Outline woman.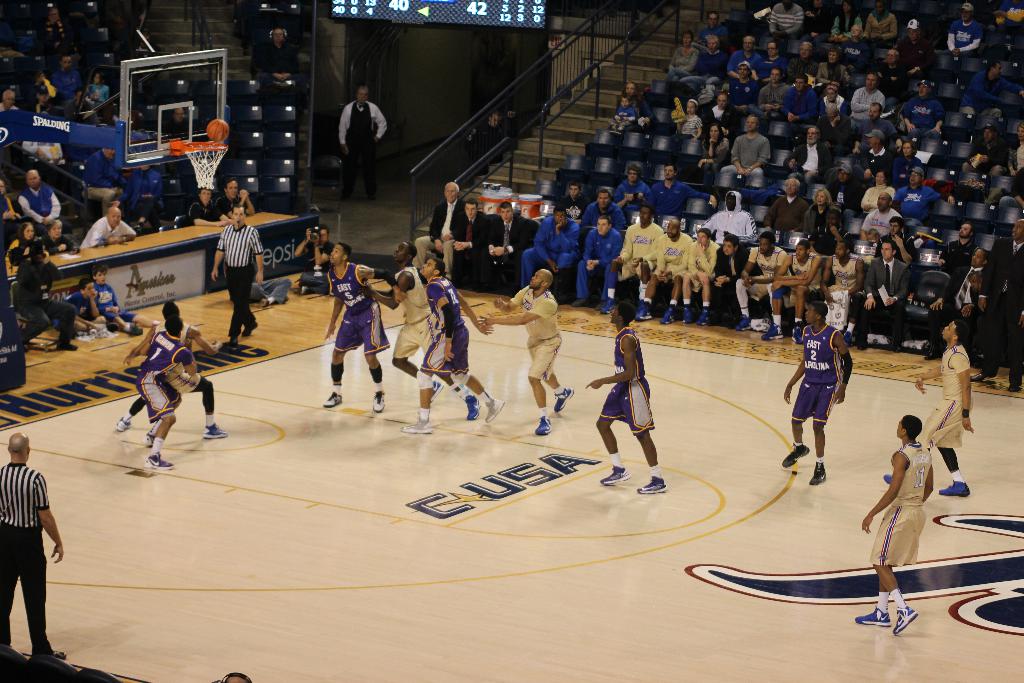
Outline: bbox=(610, 163, 651, 213).
